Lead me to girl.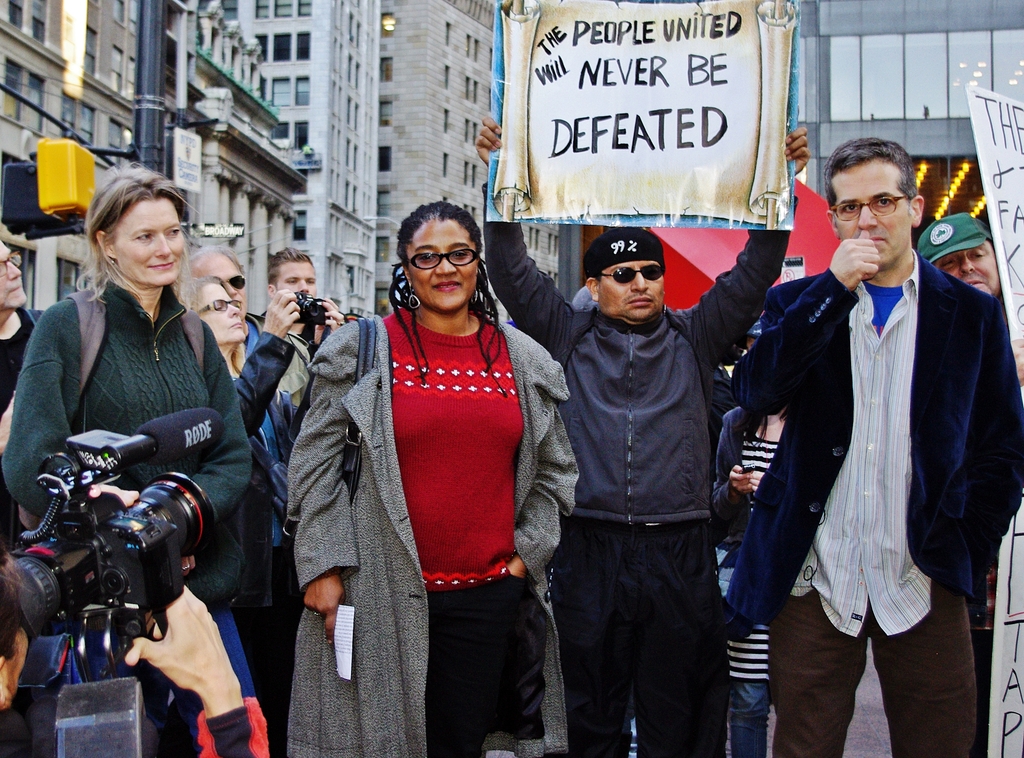
Lead to 280/195/585/757.
